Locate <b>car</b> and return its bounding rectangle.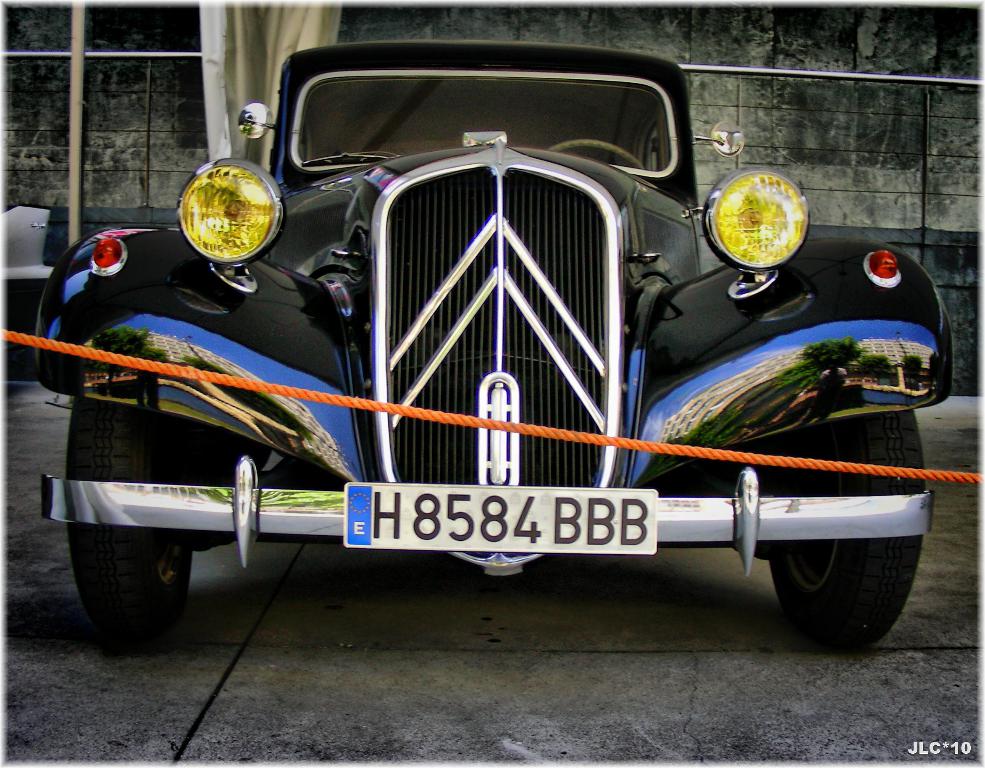
crop(42, 28, 935, 664).
